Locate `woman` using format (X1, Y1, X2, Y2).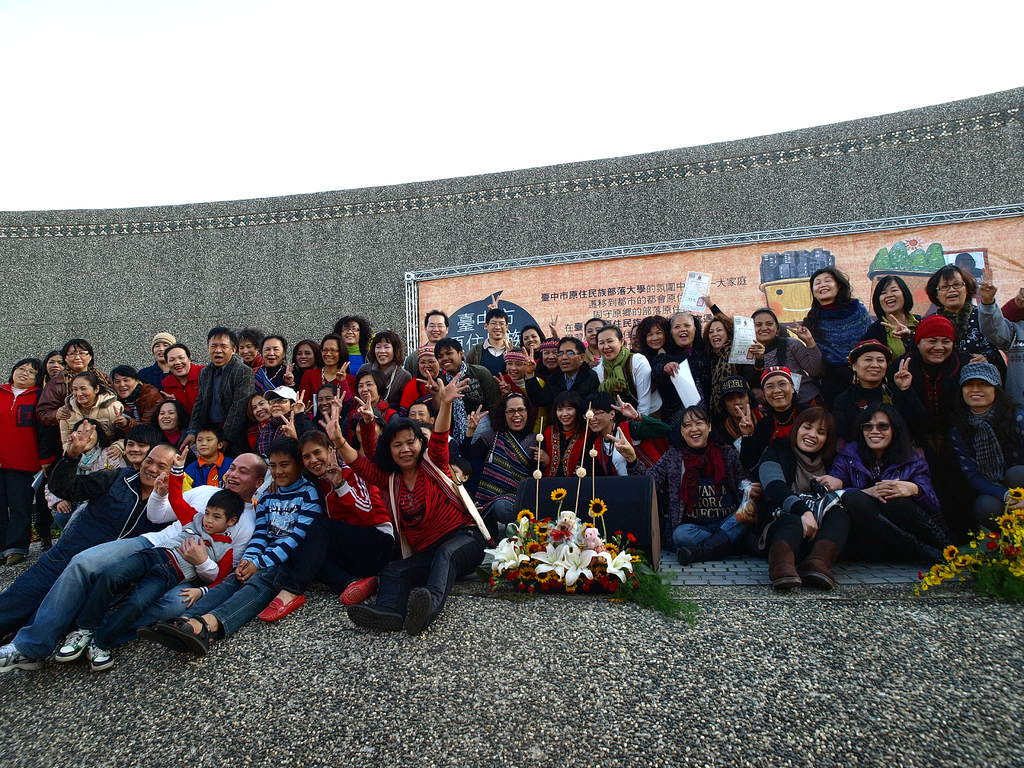
(287, 335, 324, 379).
